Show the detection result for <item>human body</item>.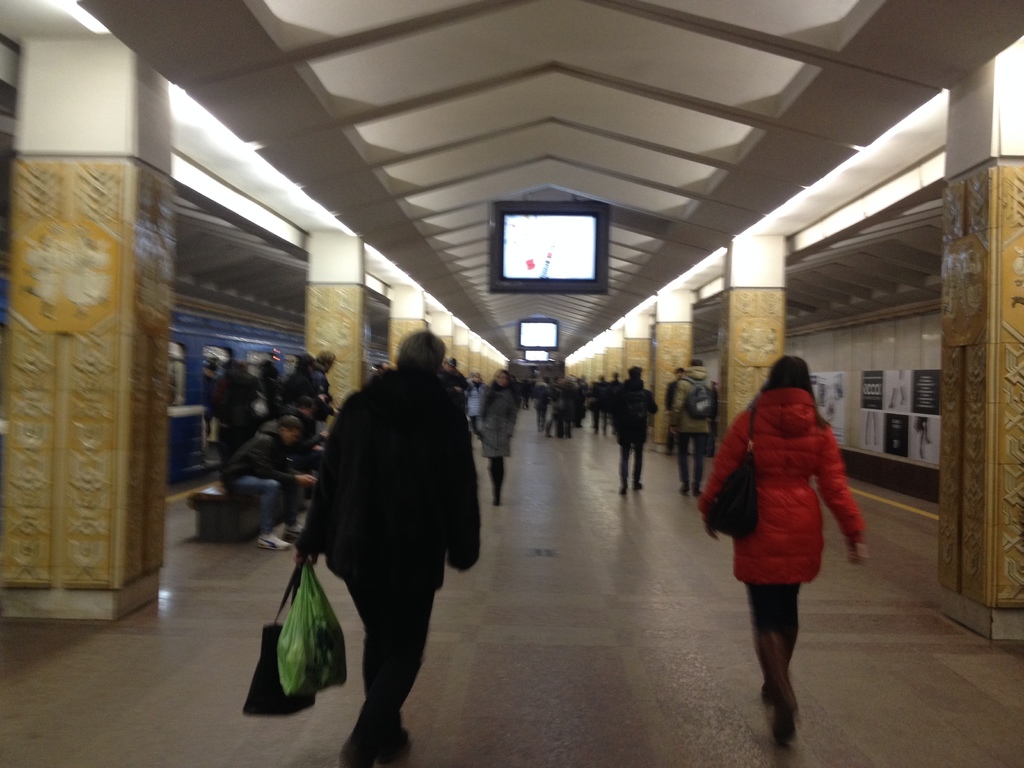
(611,363,657,487).
